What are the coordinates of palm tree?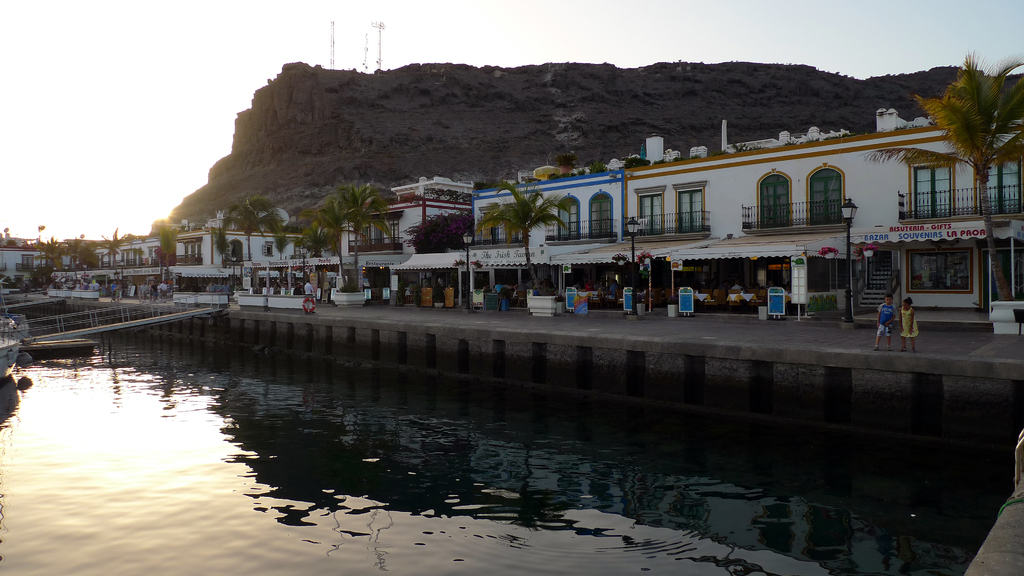
<box>472,175,575,308</box>.
